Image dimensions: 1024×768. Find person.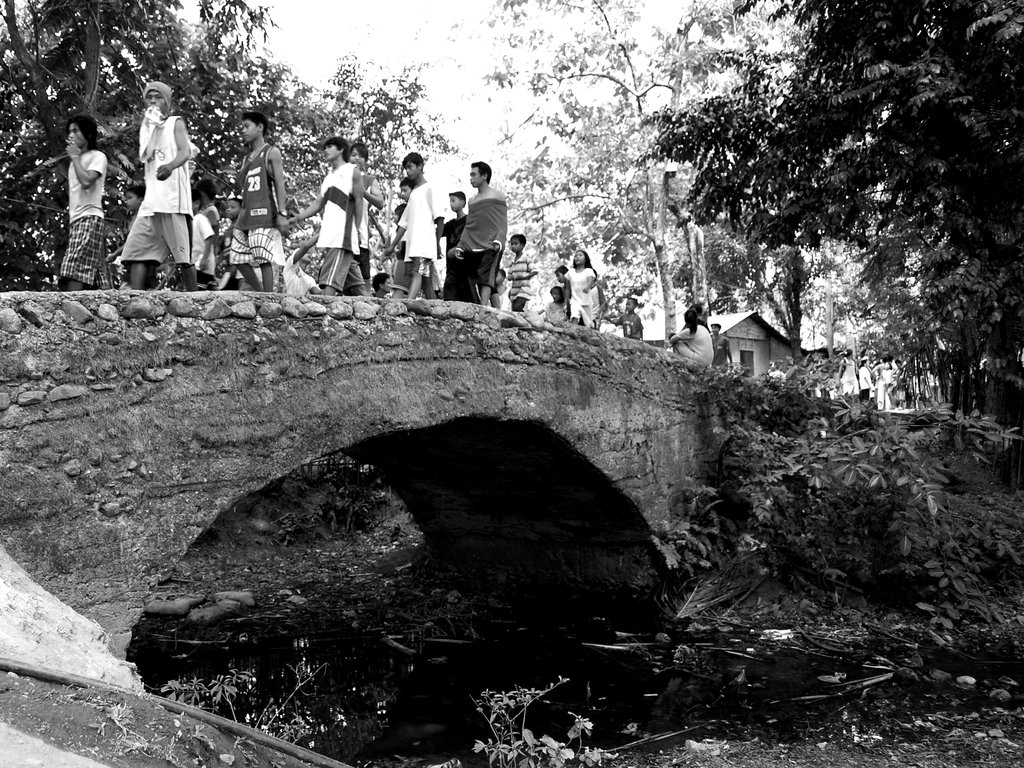
[left=856, top=356, right=881, bottom=403].
